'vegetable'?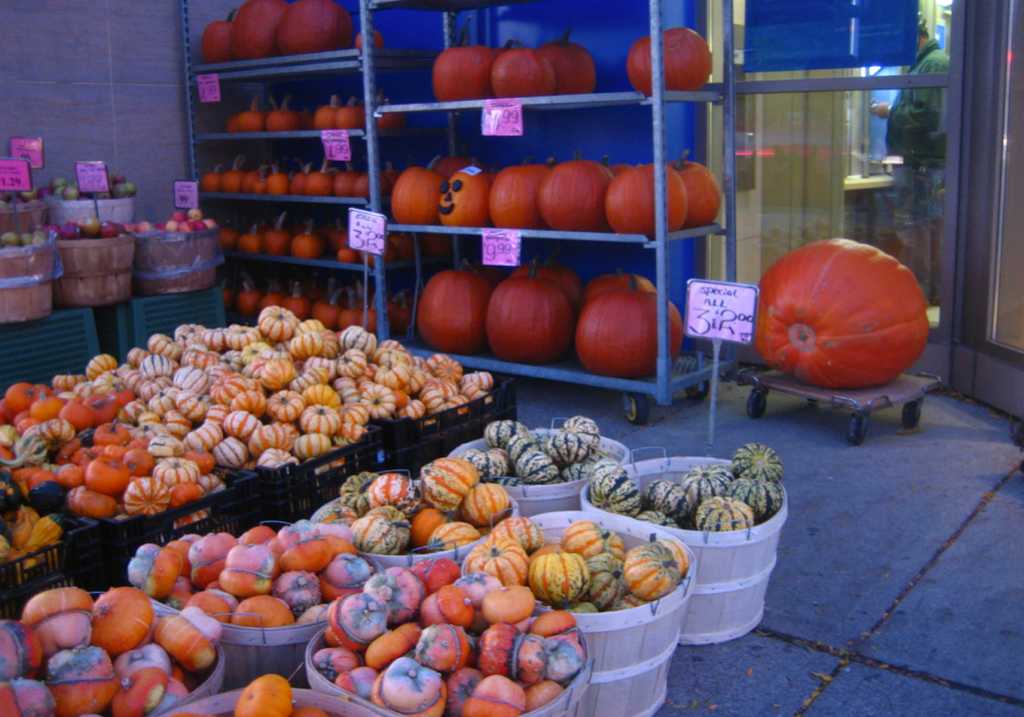
[341,289,358,326]
